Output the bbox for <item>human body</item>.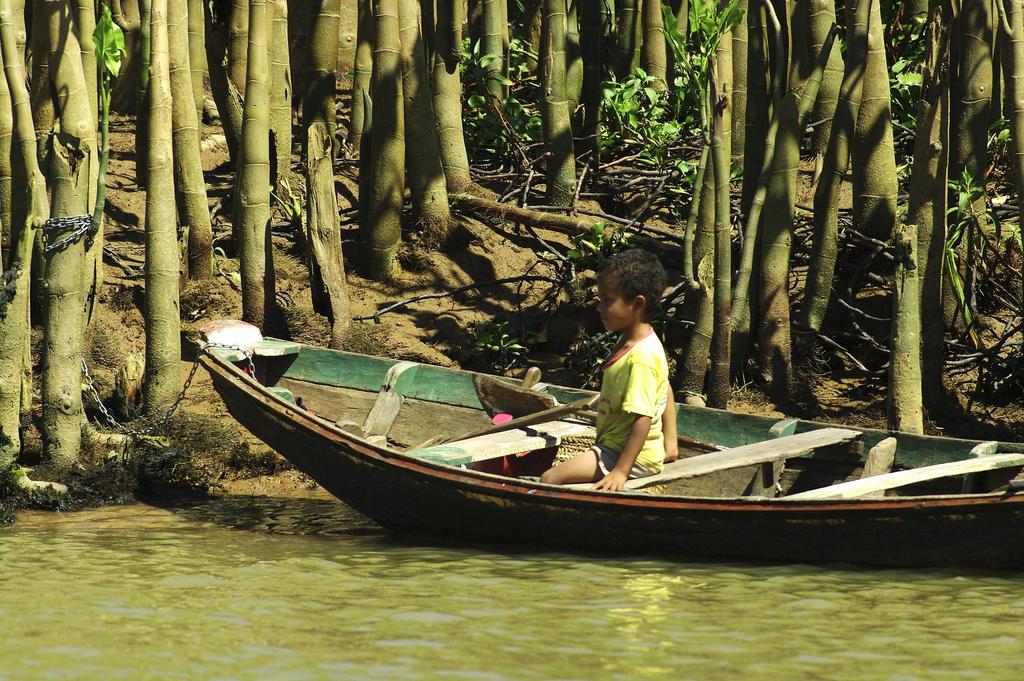
539:247:678:486.
